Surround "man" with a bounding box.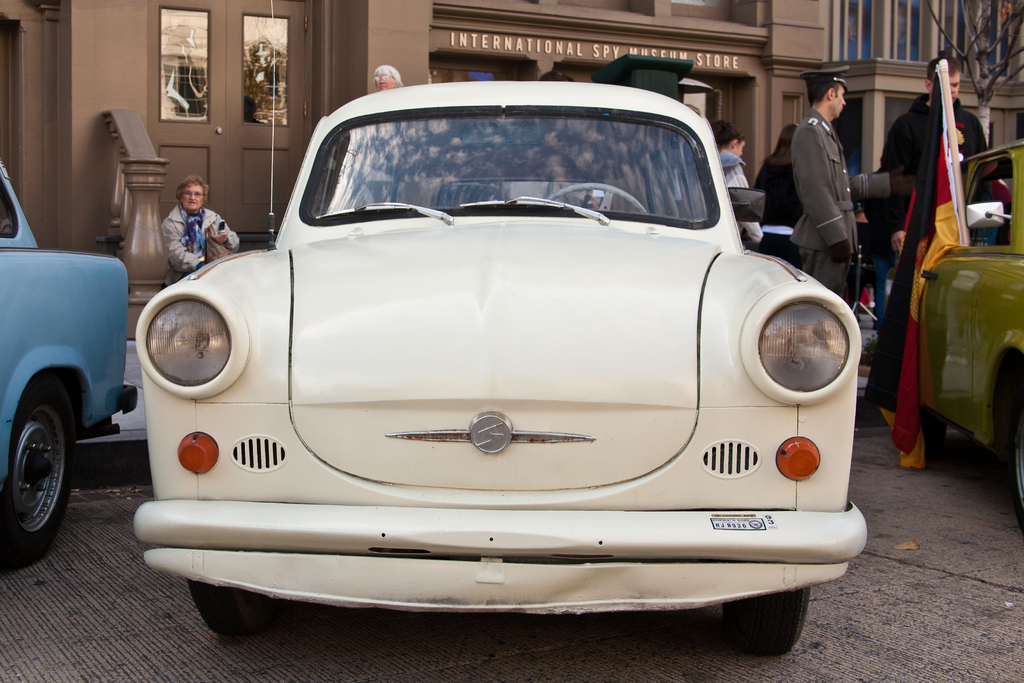
l=876, t=55, r=991, b=329.
